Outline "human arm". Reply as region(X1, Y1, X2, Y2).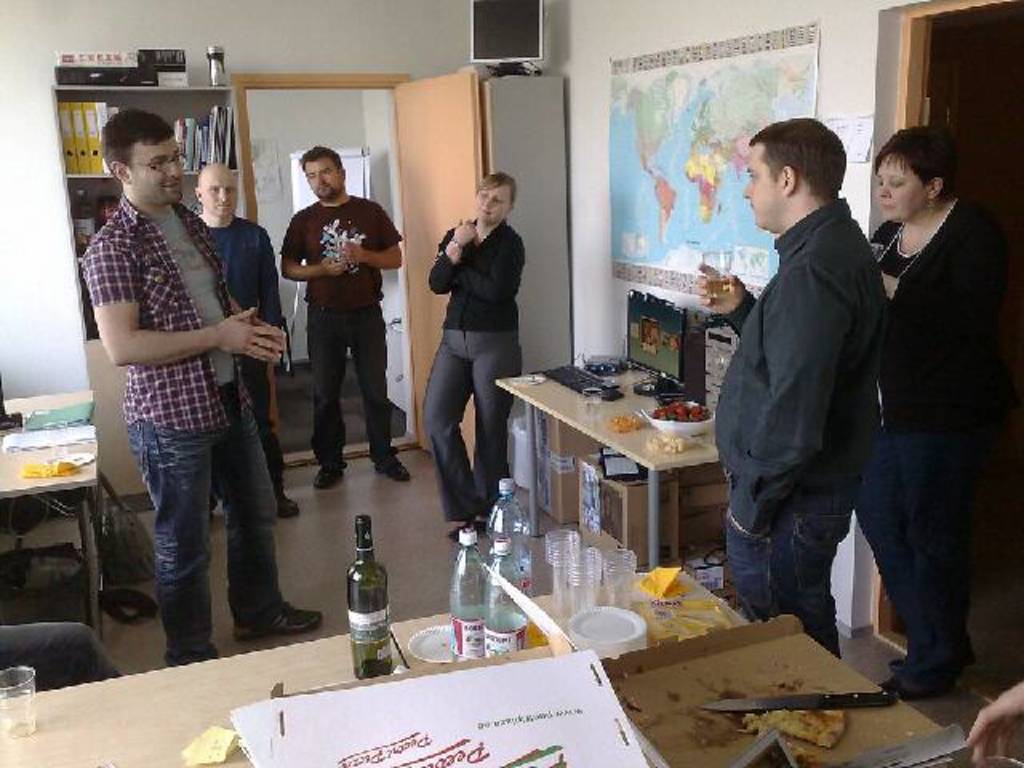
region(277, 202, 346, 280).
